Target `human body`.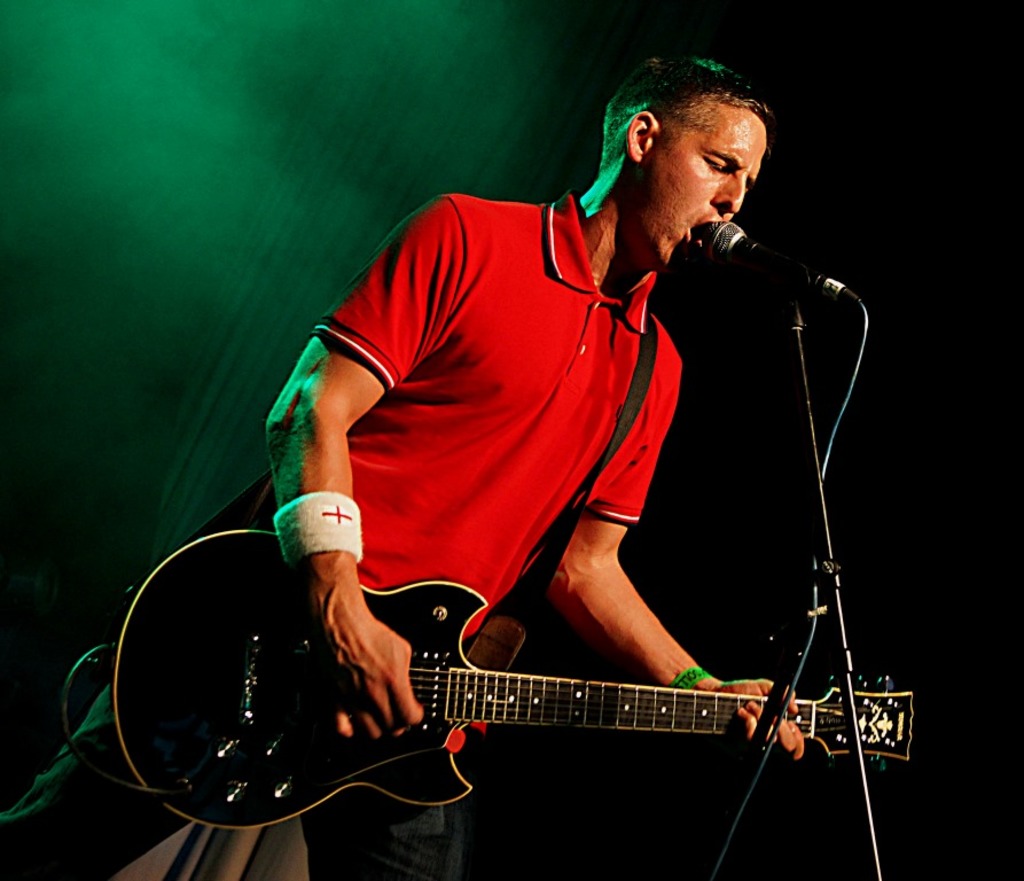
Target region: Rect(355, 69, 865, 813).
